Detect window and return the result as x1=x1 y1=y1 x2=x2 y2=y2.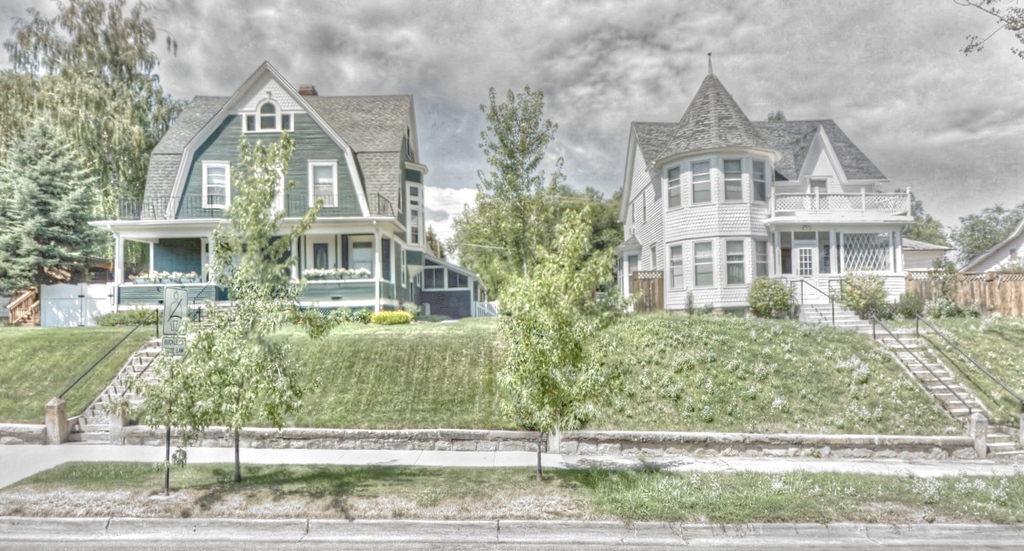
x1=307 y1=161 x2=338 y2=206.
